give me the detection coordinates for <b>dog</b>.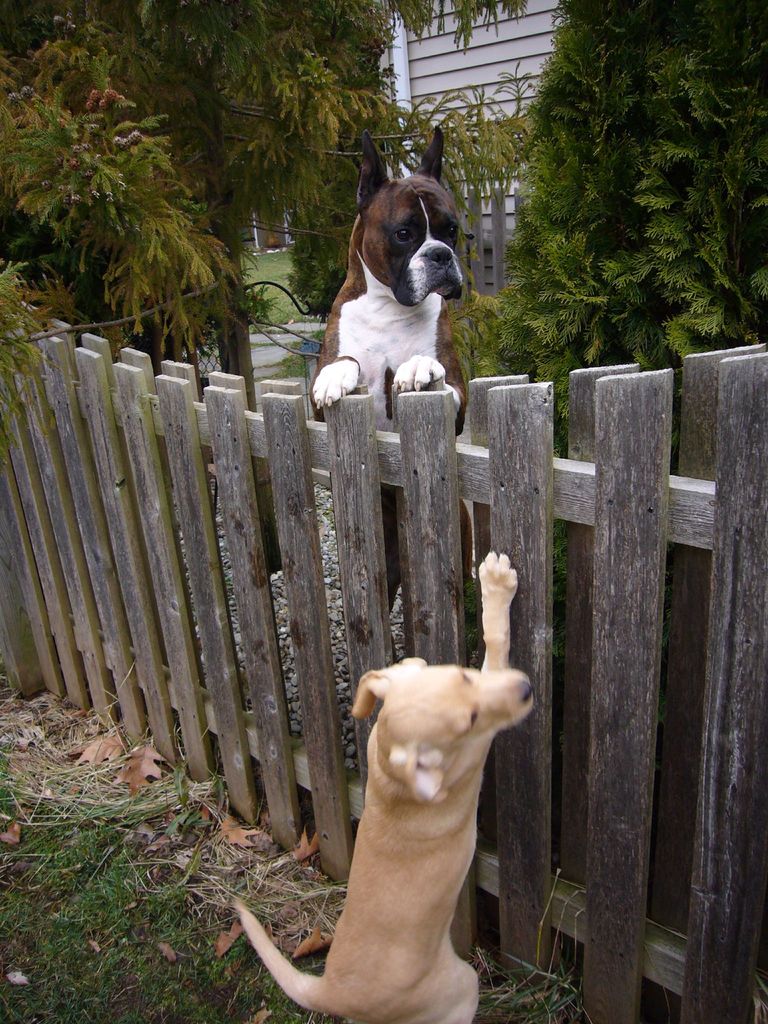
{"left": 310, "top": 131, "right": 472, "bottom": 629}.
